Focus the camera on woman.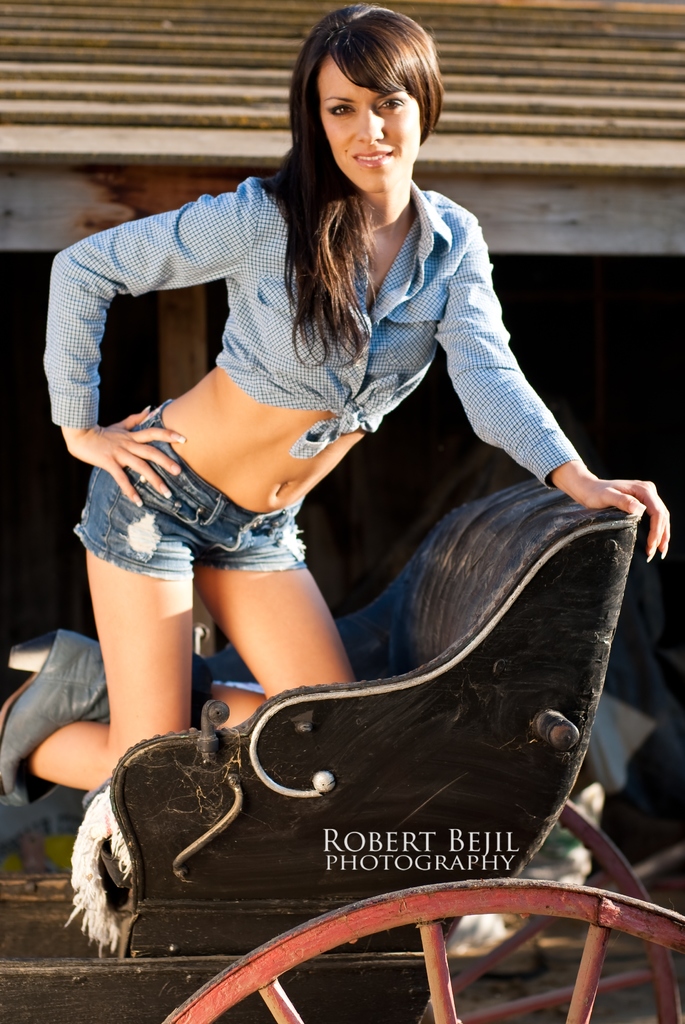
Focus region: [54,8,622,979].
